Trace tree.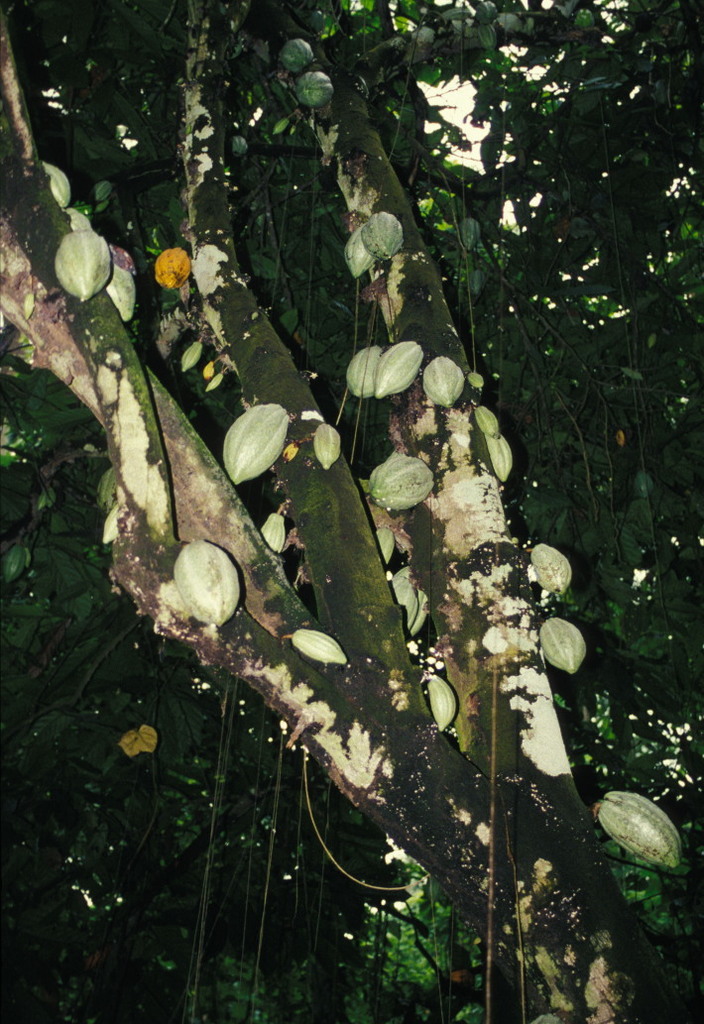
Traced to Rect(0, 0, 703, 1023).
